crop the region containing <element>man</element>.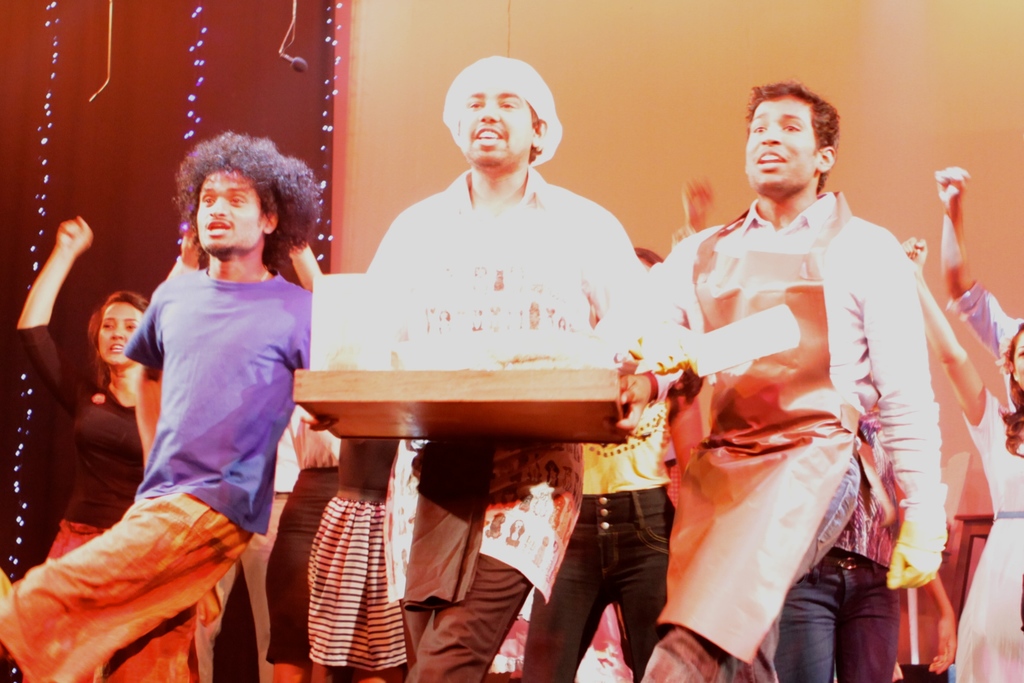
Crop region: {"left": 616, "top": 83, "right": 978, "bottom": 682}.
